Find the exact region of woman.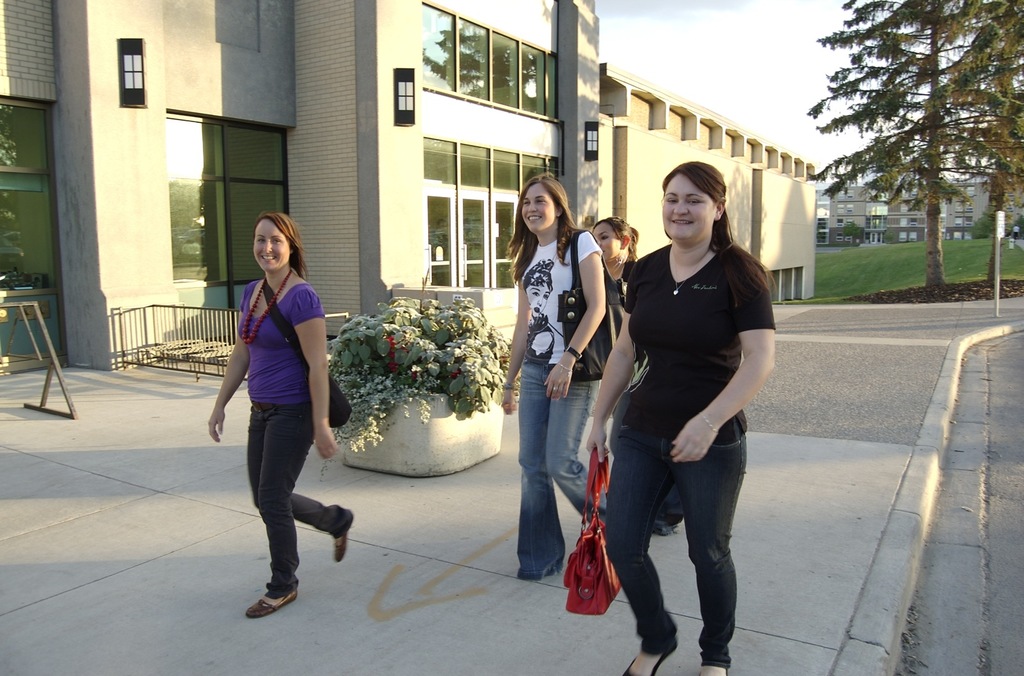
Exact region: 586:157:779:675.
